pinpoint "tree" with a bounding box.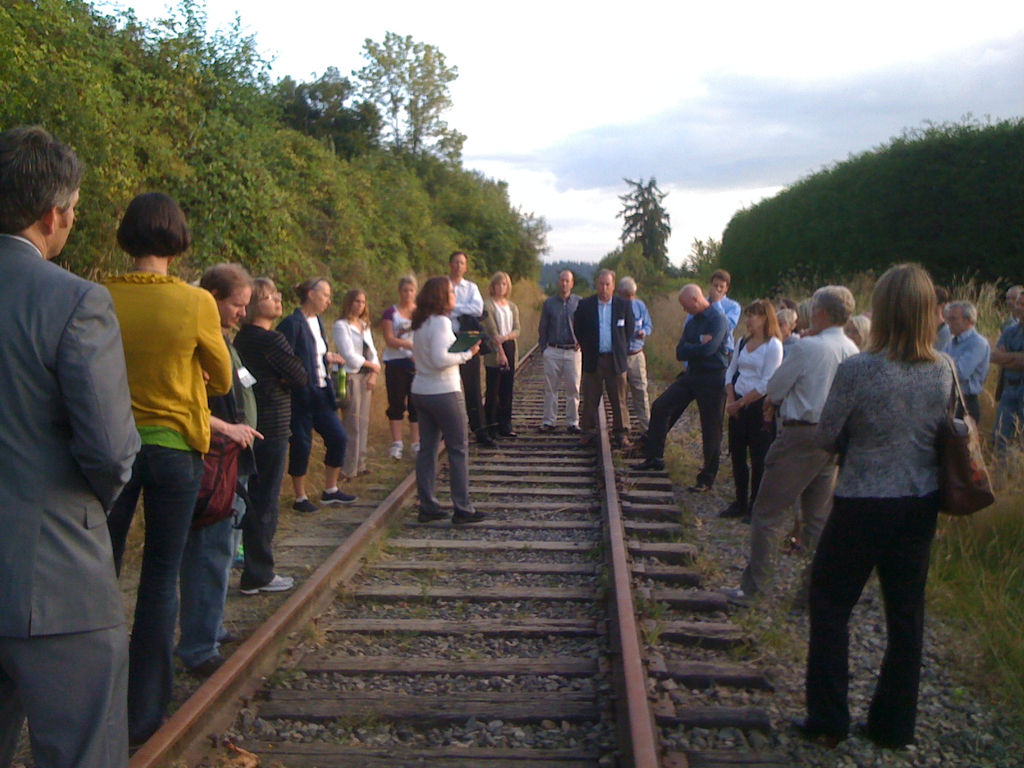
537,261,602,300.
